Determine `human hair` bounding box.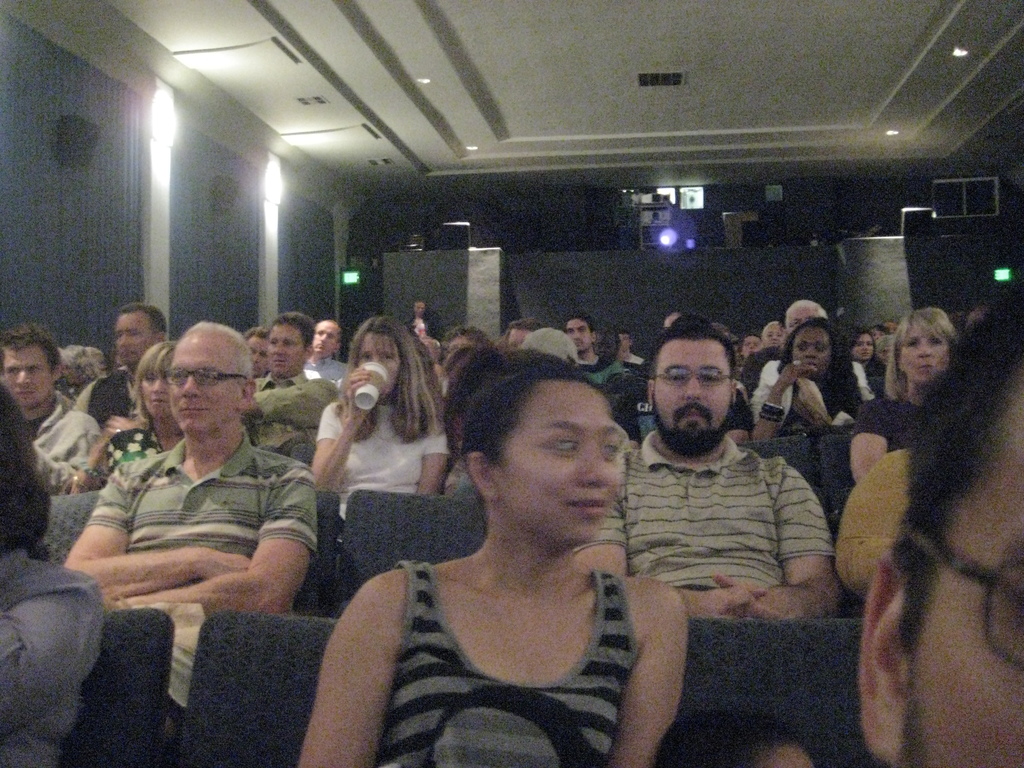
Determined: rect(783, 299, 826, 320).
